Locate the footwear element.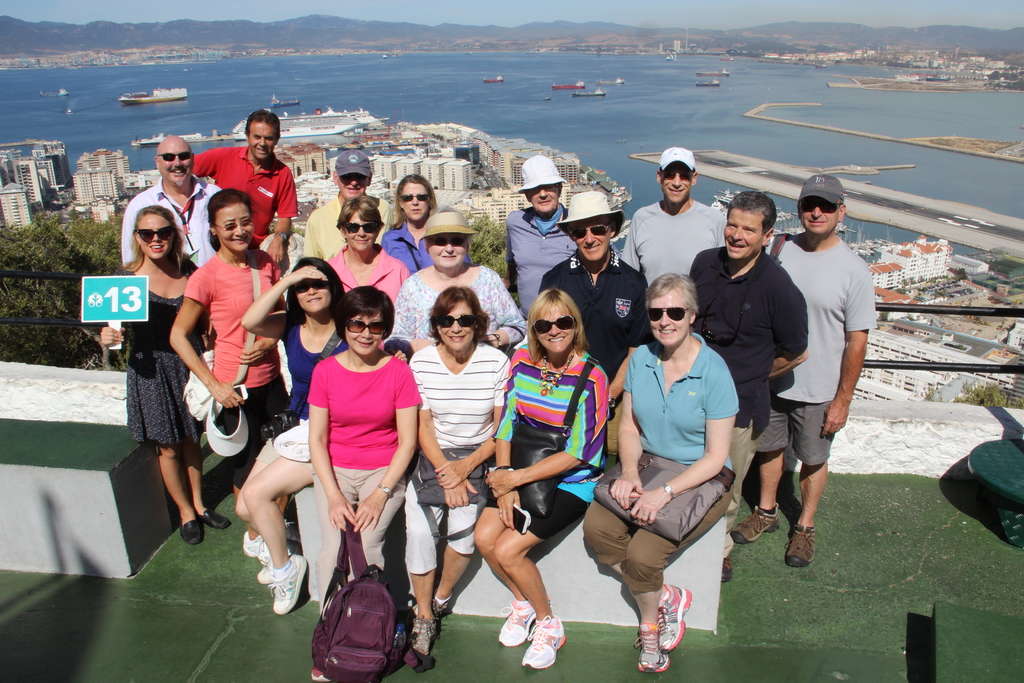
Element bbox: rect(724, 555, 744, 582).
